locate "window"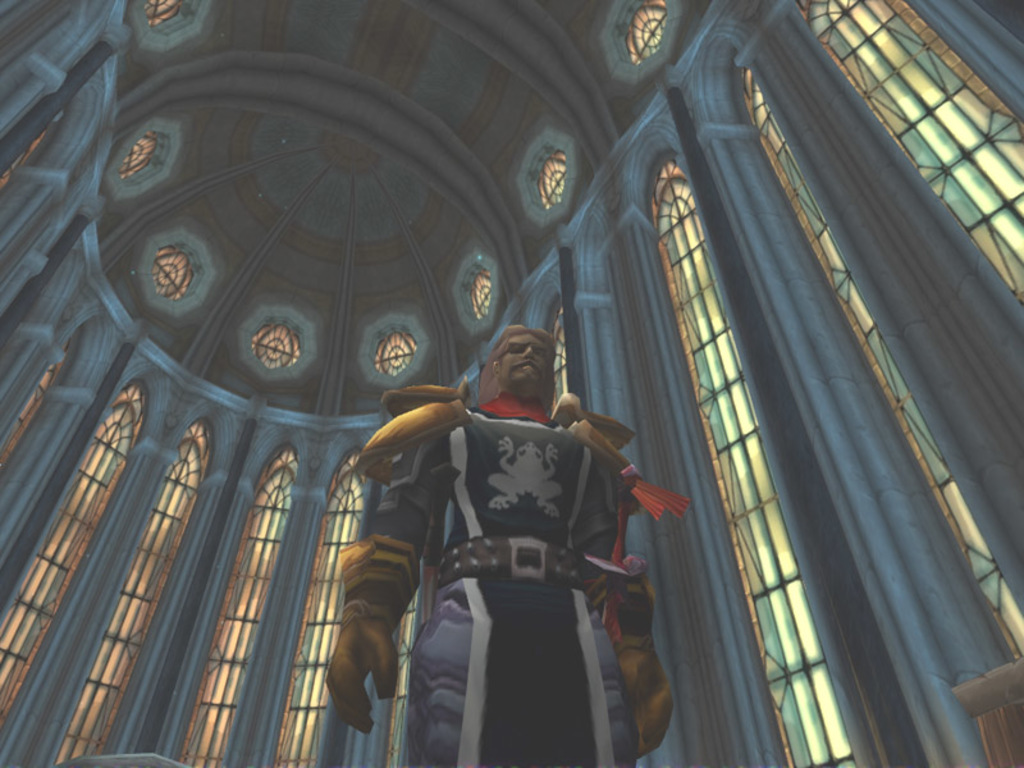
box(534, 154, 568, 204)
